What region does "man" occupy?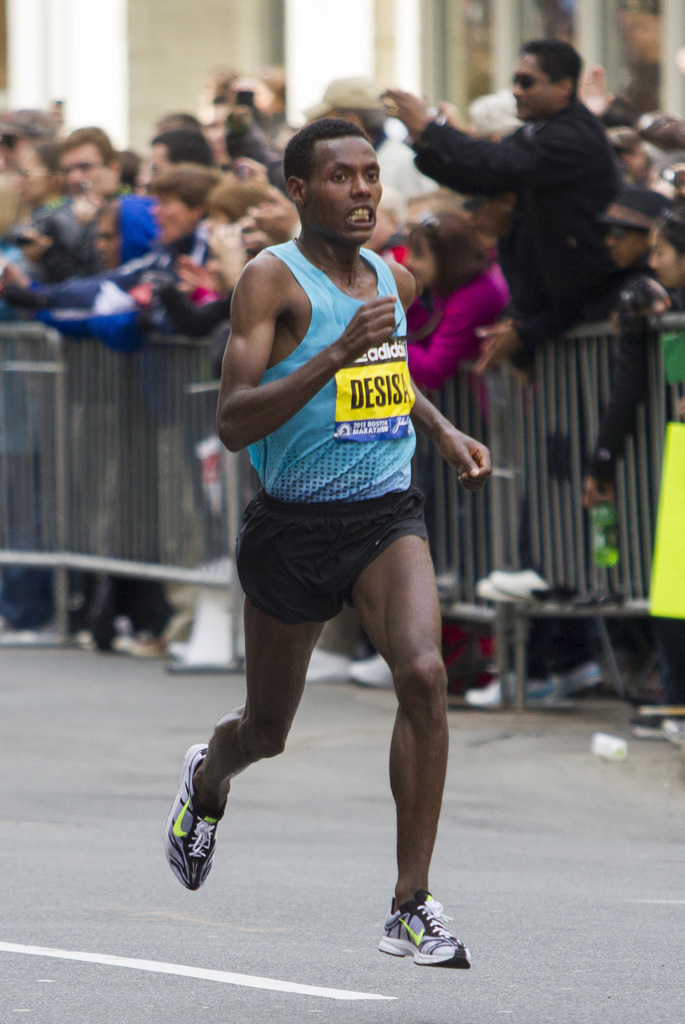
<box>164,118,492,966</box>.
